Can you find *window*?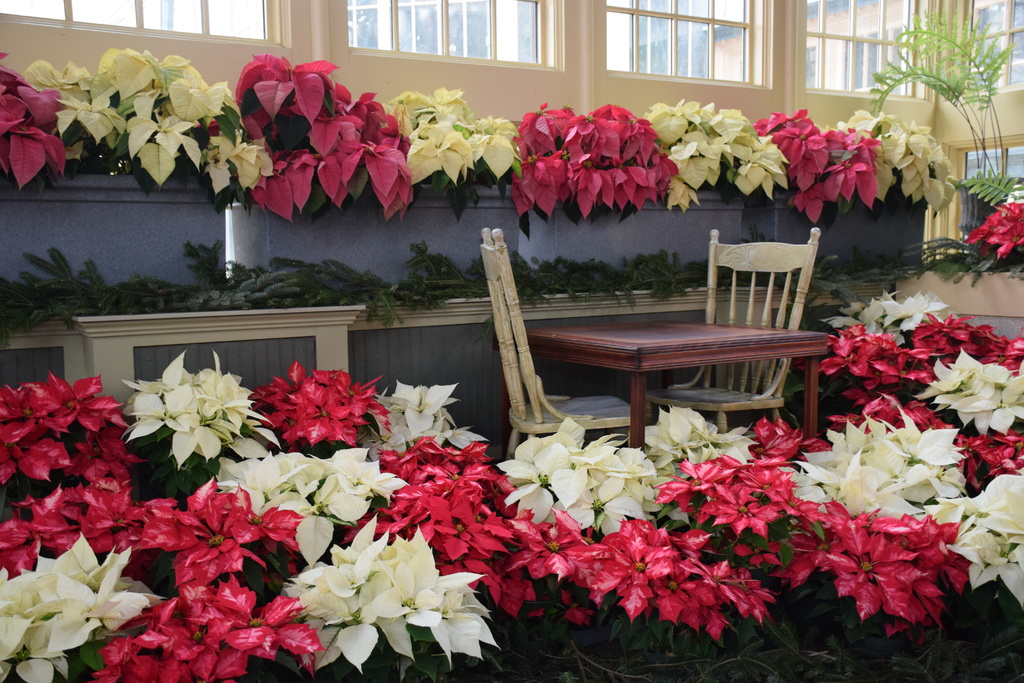
Yes, bounding box: 346 0 554 62.
